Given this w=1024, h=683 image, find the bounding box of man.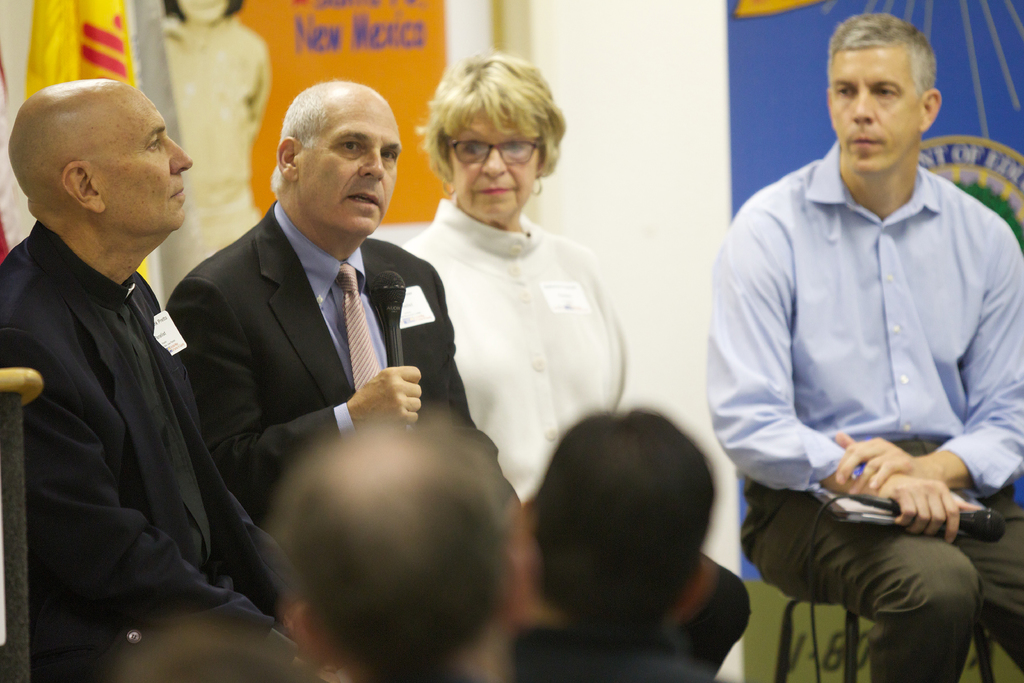
<box>700,9,1023,682</box>.
